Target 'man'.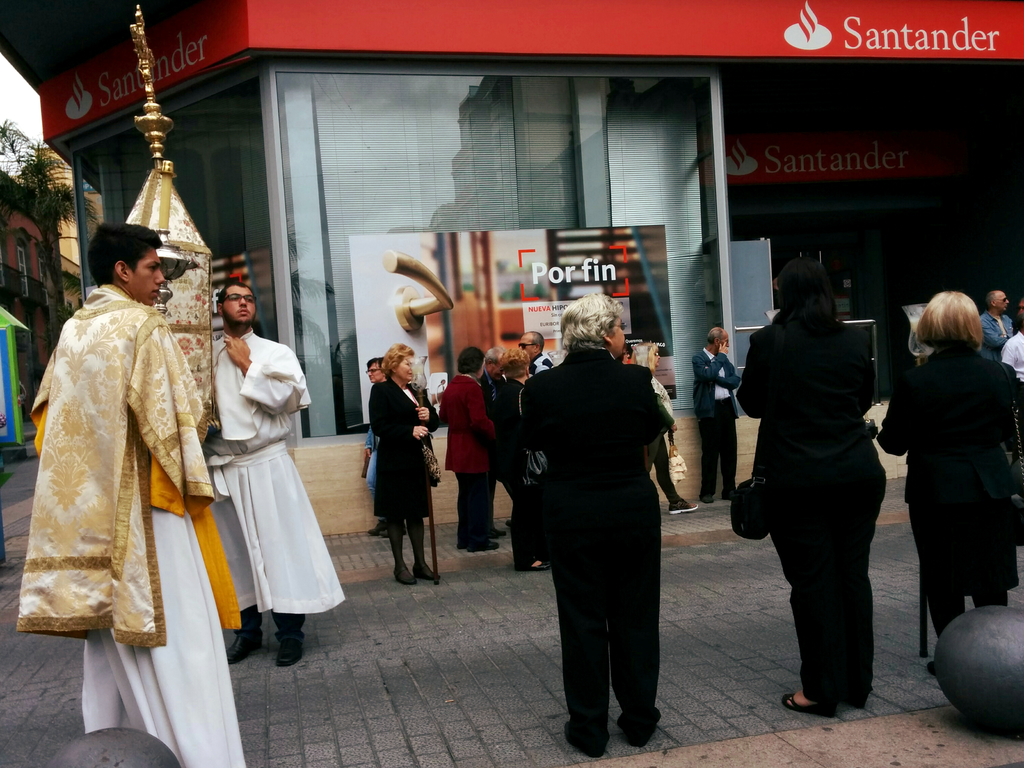
Target region: bbox=[19, 127, 227, 746].
